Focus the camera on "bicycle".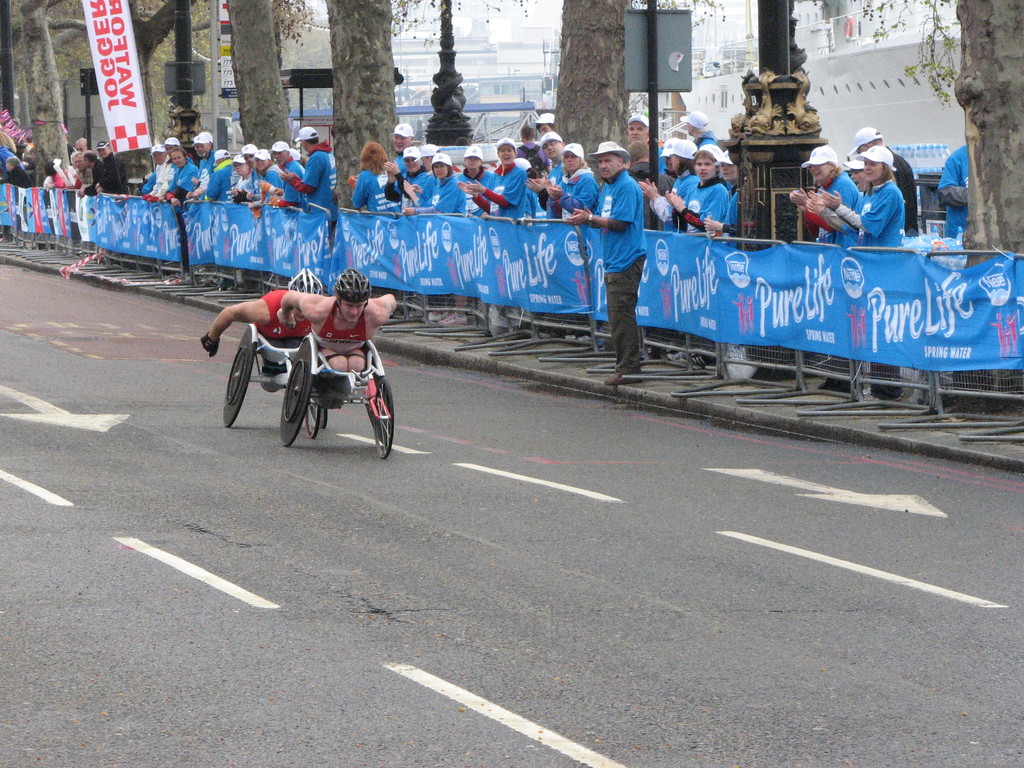
Focus region: <bbox>281, 336, 393, 460</bbox>.
